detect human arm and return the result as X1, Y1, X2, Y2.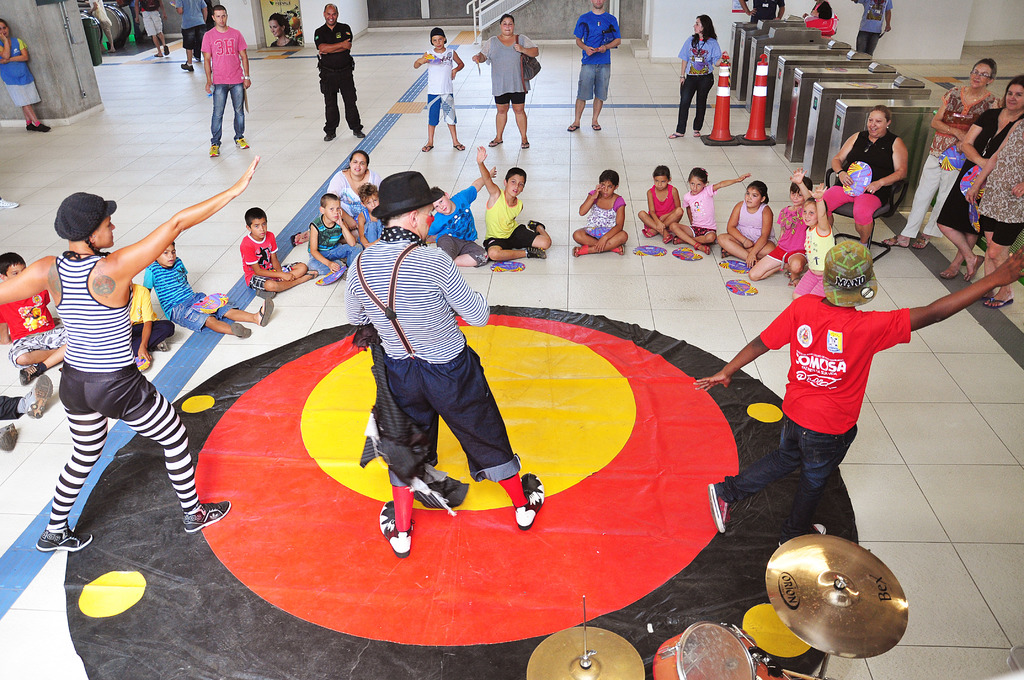
736, 0, 758, 14.
